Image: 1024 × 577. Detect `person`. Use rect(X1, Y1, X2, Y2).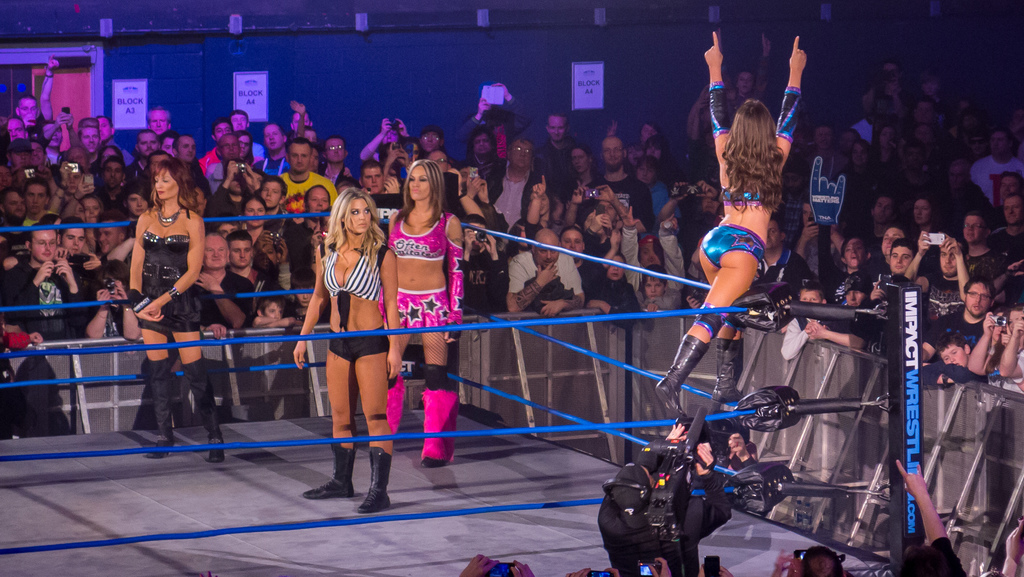
rect(190, 231, 255, 321).
